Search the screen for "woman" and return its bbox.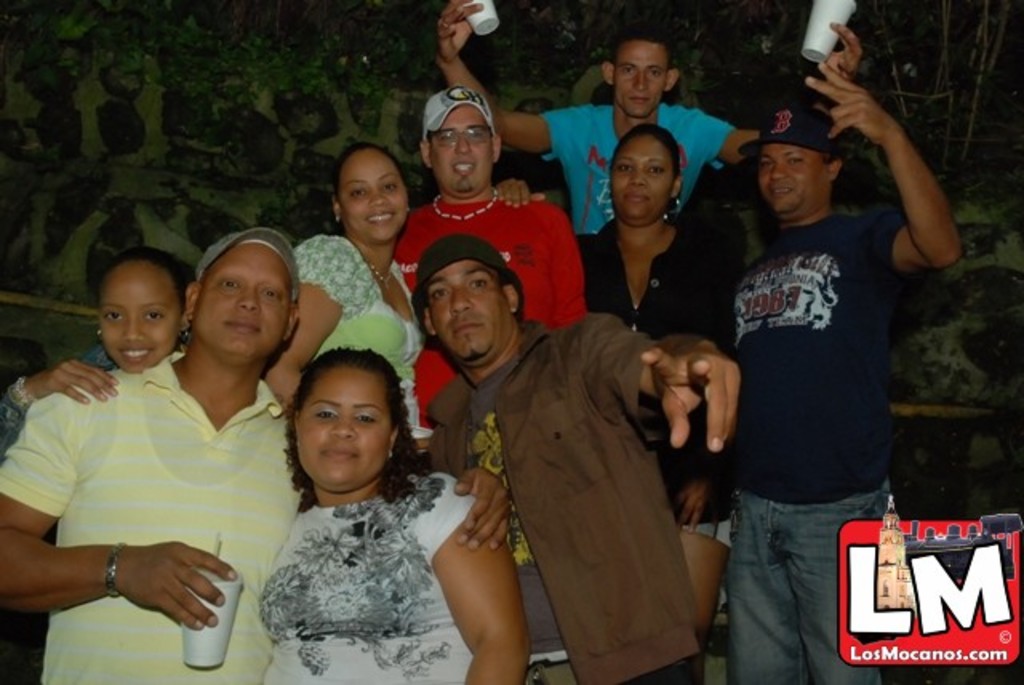
Found: [574, 123, 738, 651].
